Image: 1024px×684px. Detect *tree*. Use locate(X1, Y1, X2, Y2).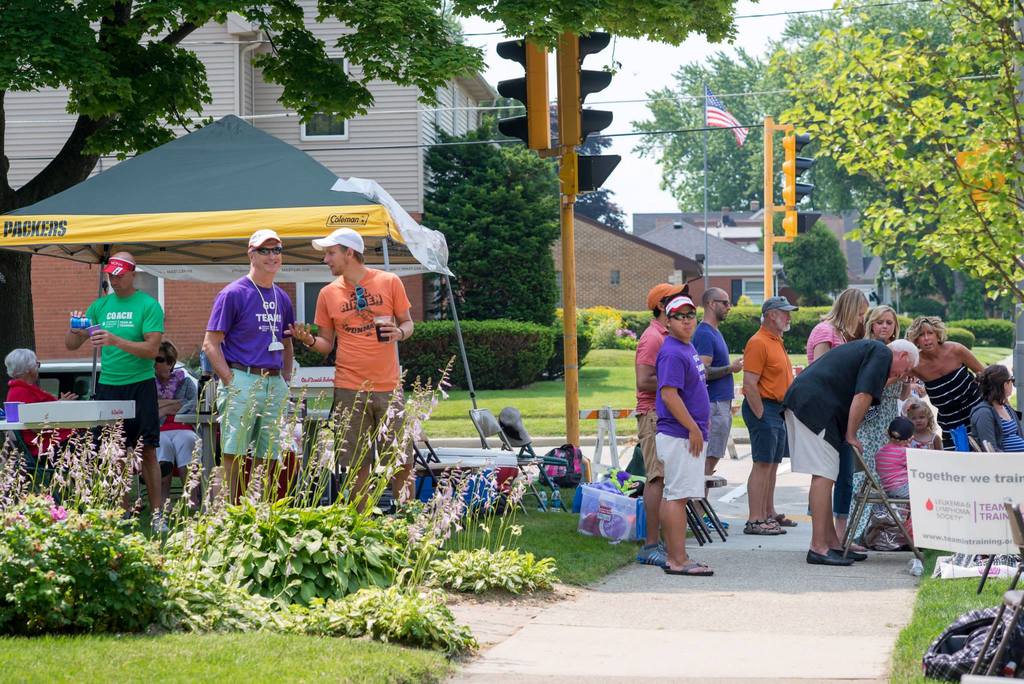
locate(950, 273, 1001, 322).
